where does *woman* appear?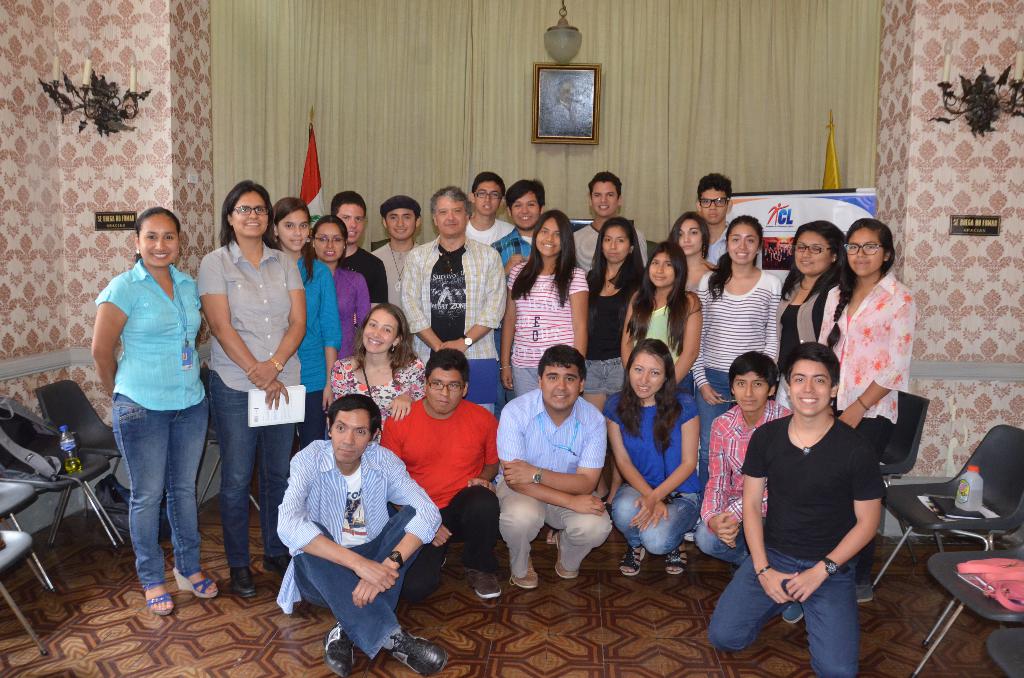
Appears at l=329, t=303, r=426, b=444.
